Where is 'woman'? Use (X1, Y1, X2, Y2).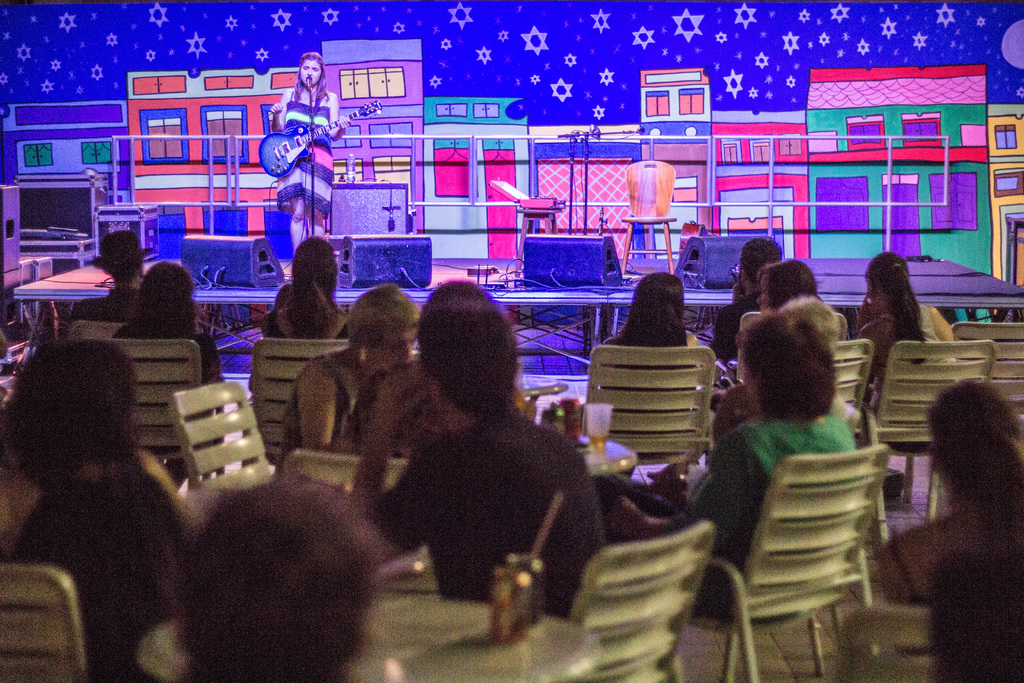
(276, 286, 425, 467).
